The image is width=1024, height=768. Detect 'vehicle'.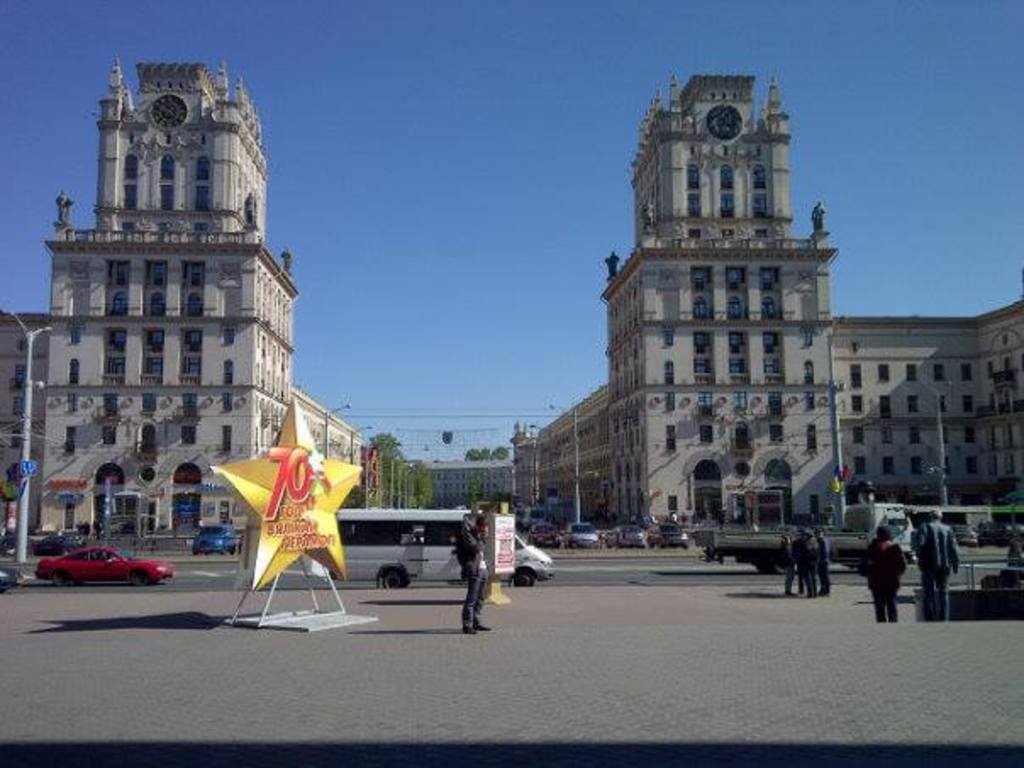
Detection: left=32, top=543, right=176, bottom=587.
